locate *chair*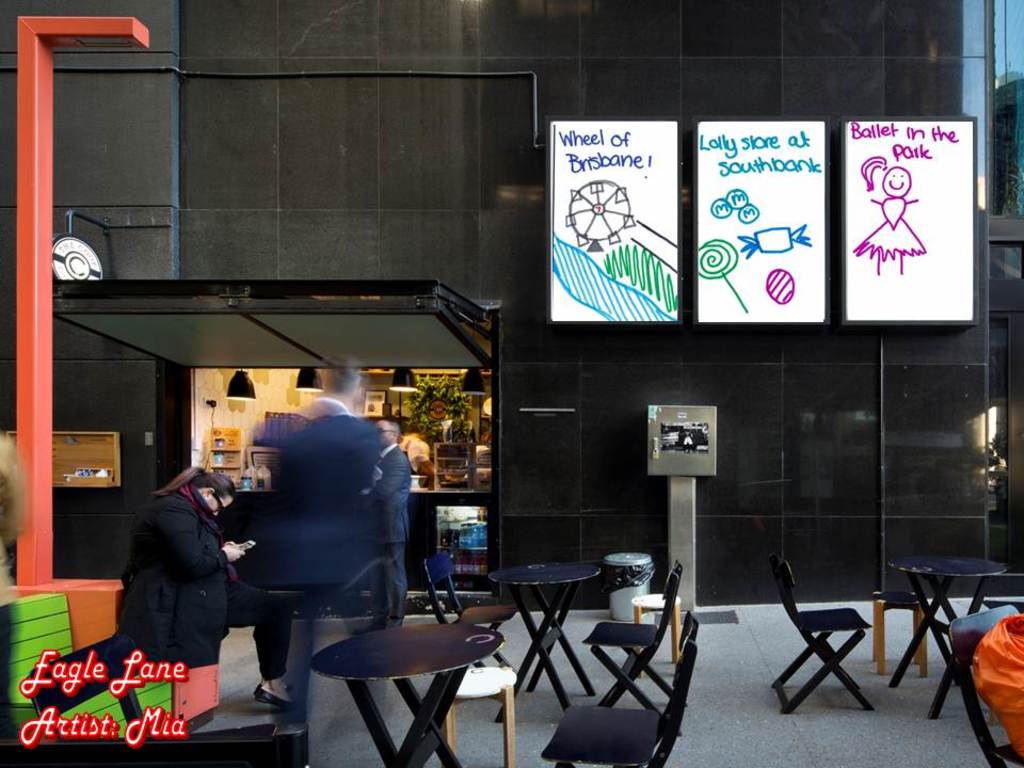
[x1=767, y1=553, x2=876, y2=713]
